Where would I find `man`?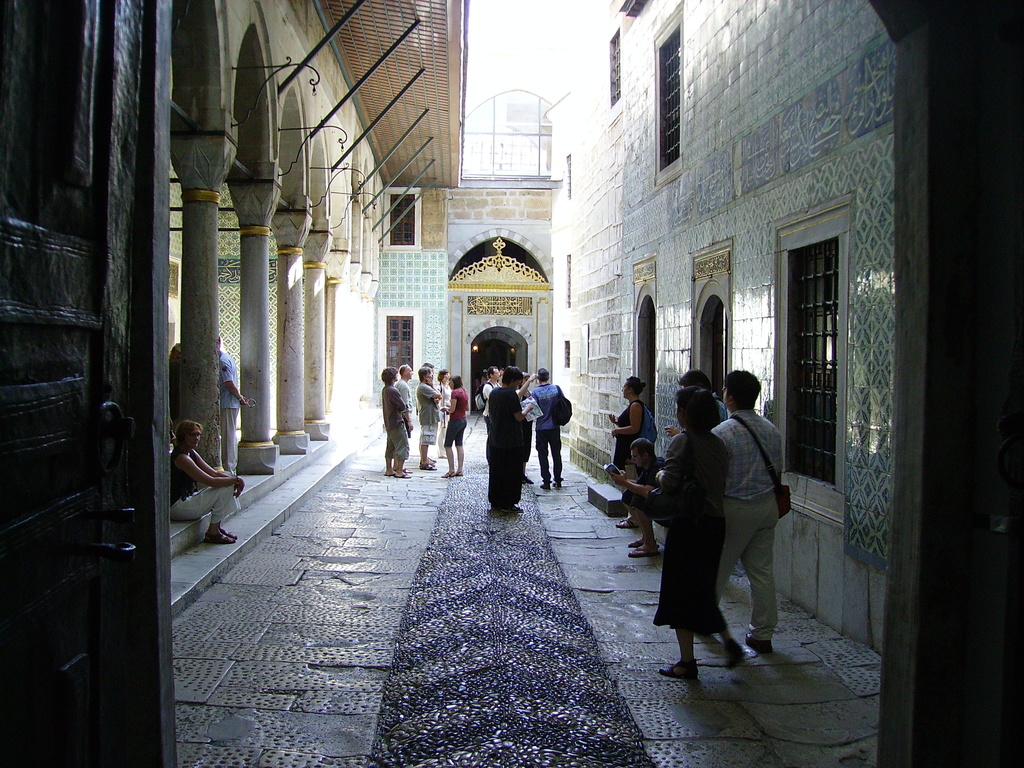
At {"x1": 417, "y1": 367, "x2": 438, "y2": 470}.
